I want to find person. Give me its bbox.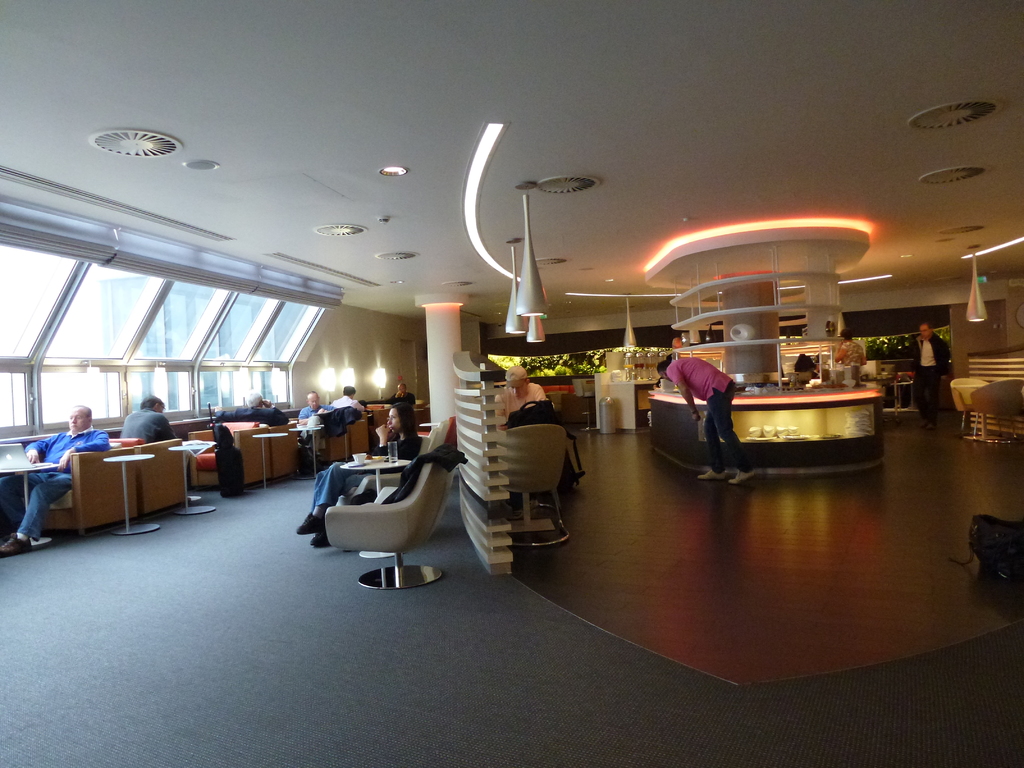
[120,394,202,491].
